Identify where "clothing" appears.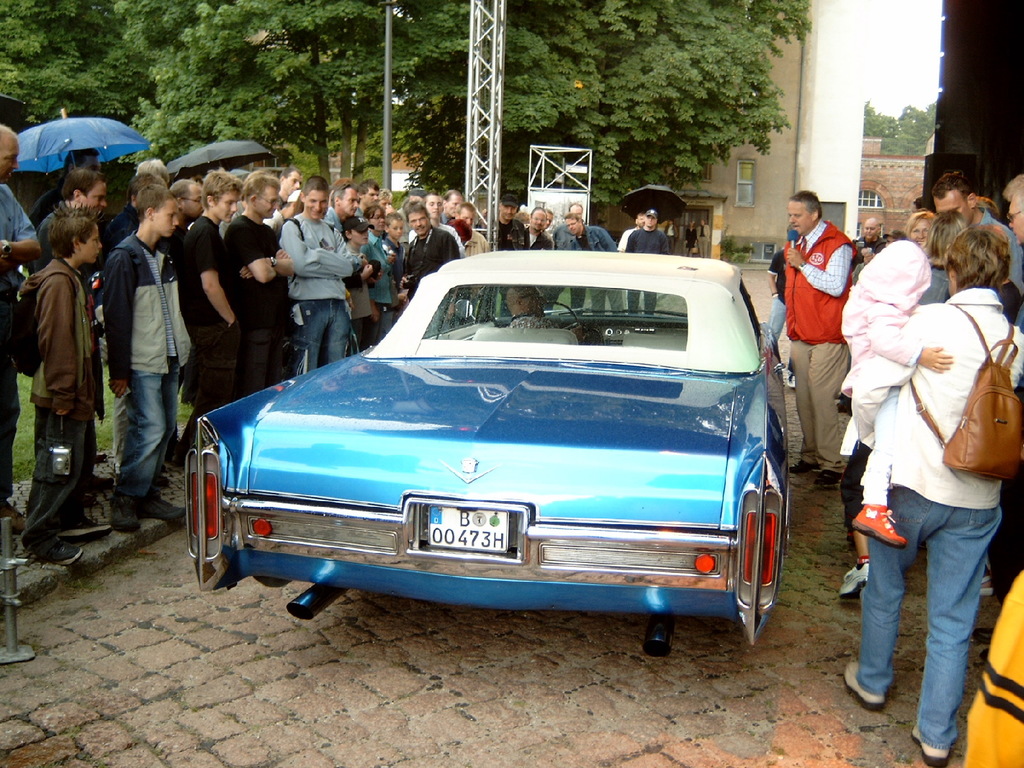
Appears at rect(629, 228, 671, 297).
